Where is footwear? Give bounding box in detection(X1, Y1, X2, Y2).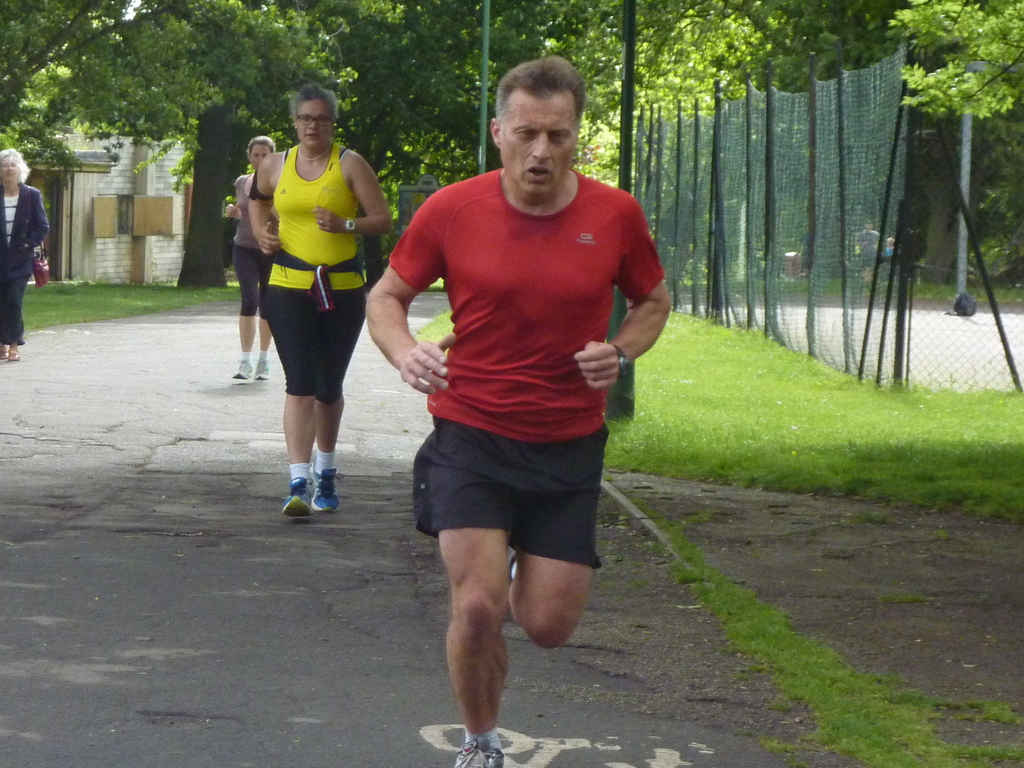
detection(6, 347, 22, 360).
